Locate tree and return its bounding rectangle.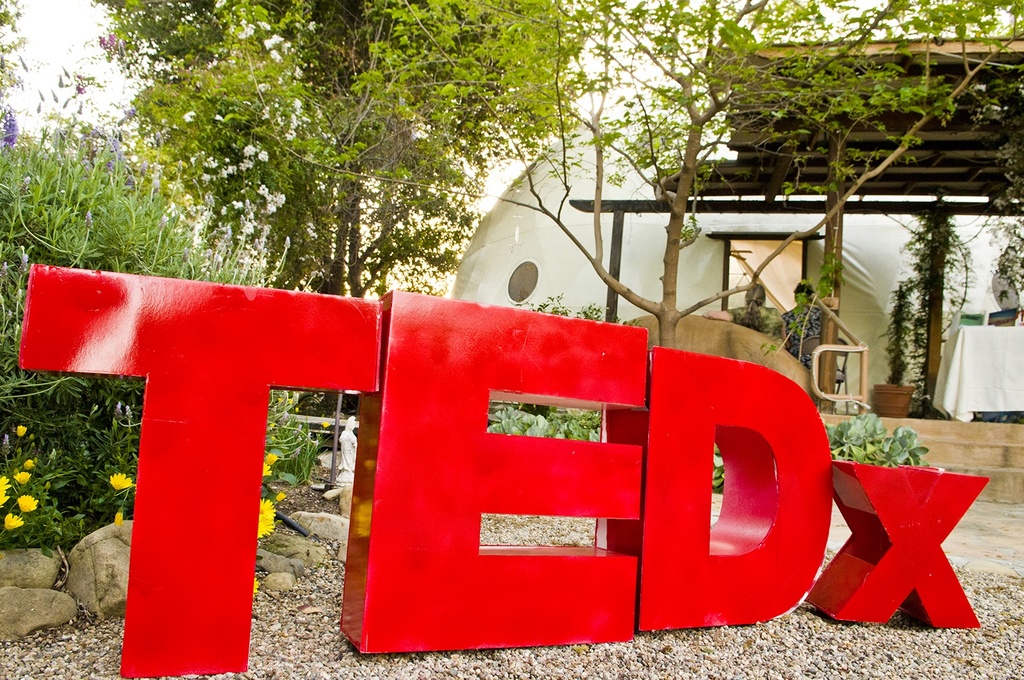
bbox=(0, 0, 283, 473).
